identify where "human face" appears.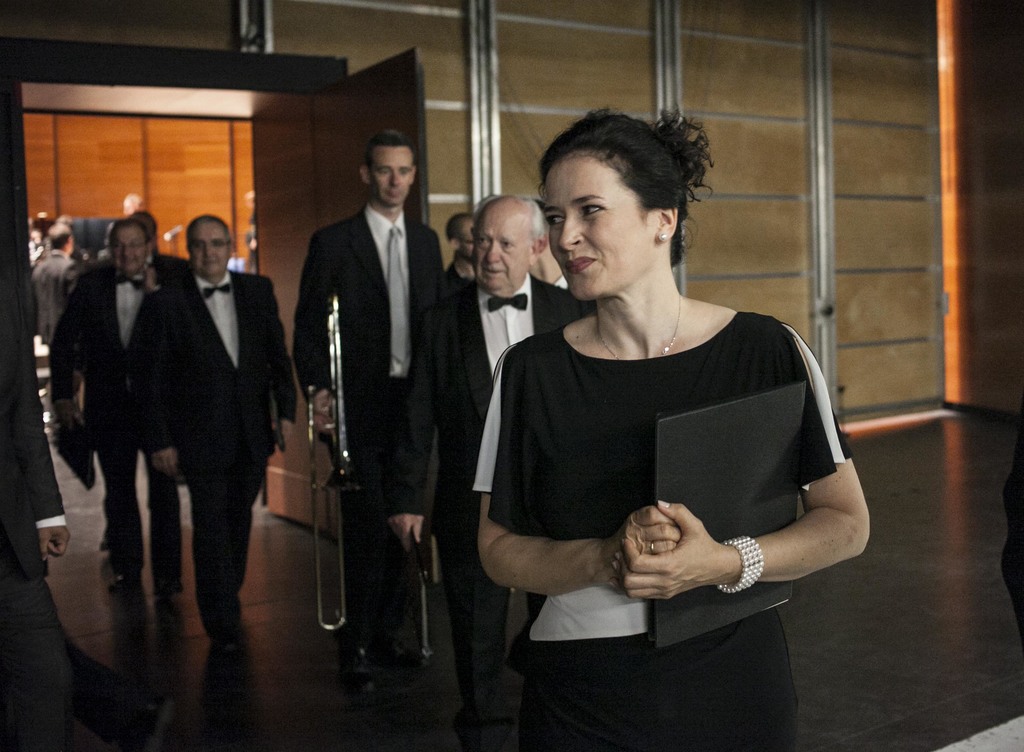
Appears at bbox=(189, 223, 228, 278).
